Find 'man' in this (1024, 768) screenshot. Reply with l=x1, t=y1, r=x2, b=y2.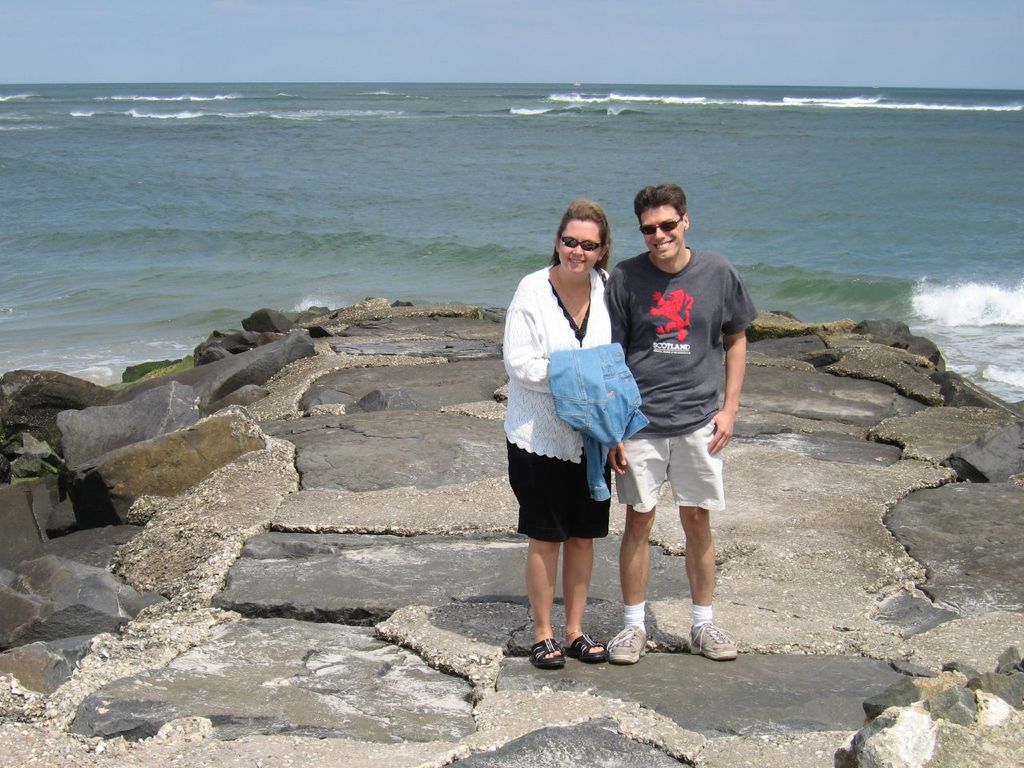
l=604, t=178, r=755, b=649.
